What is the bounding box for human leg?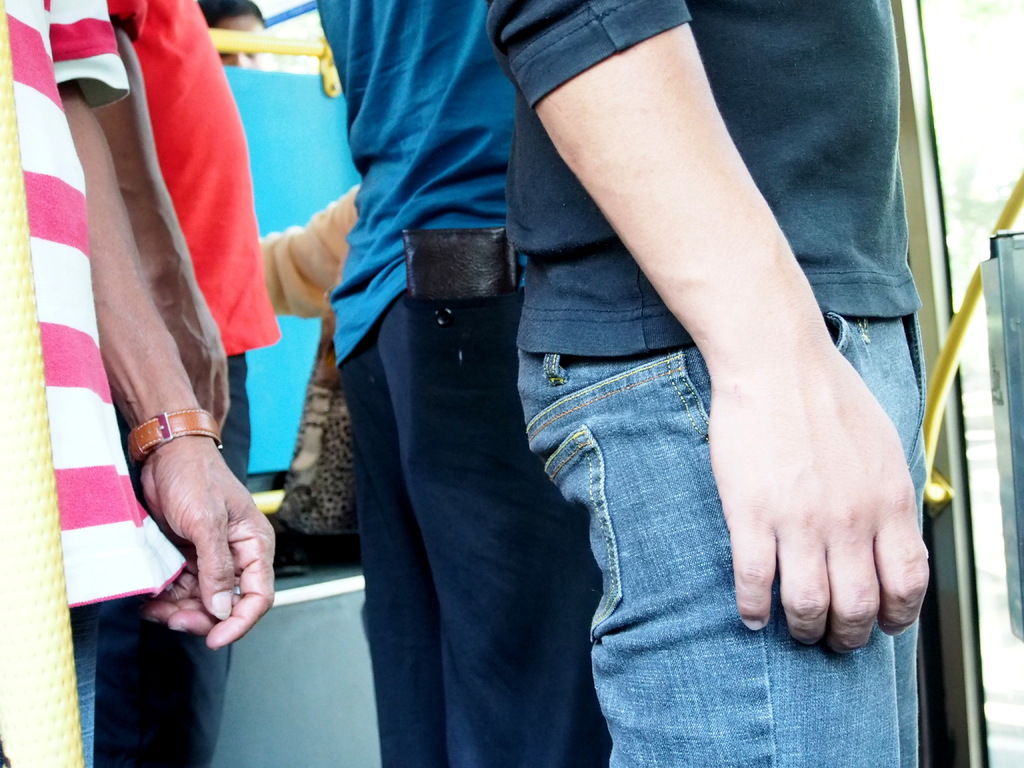
detection(861, 227, 919, 767).
